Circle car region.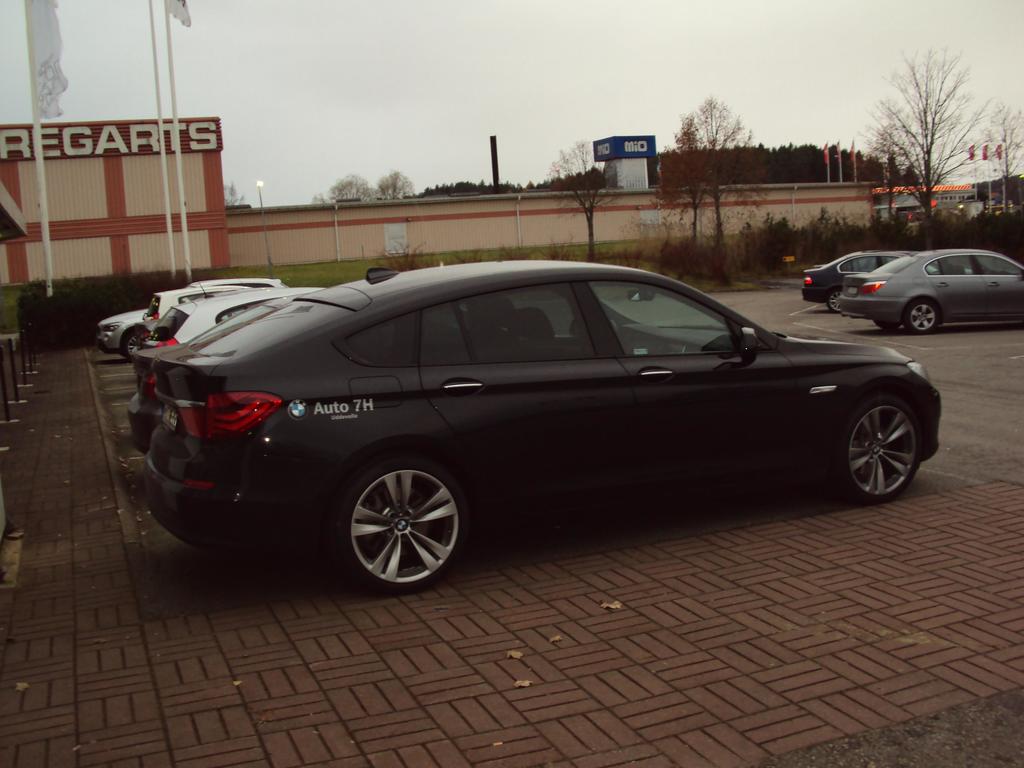
Region: region(145, 282, 243, 332).
